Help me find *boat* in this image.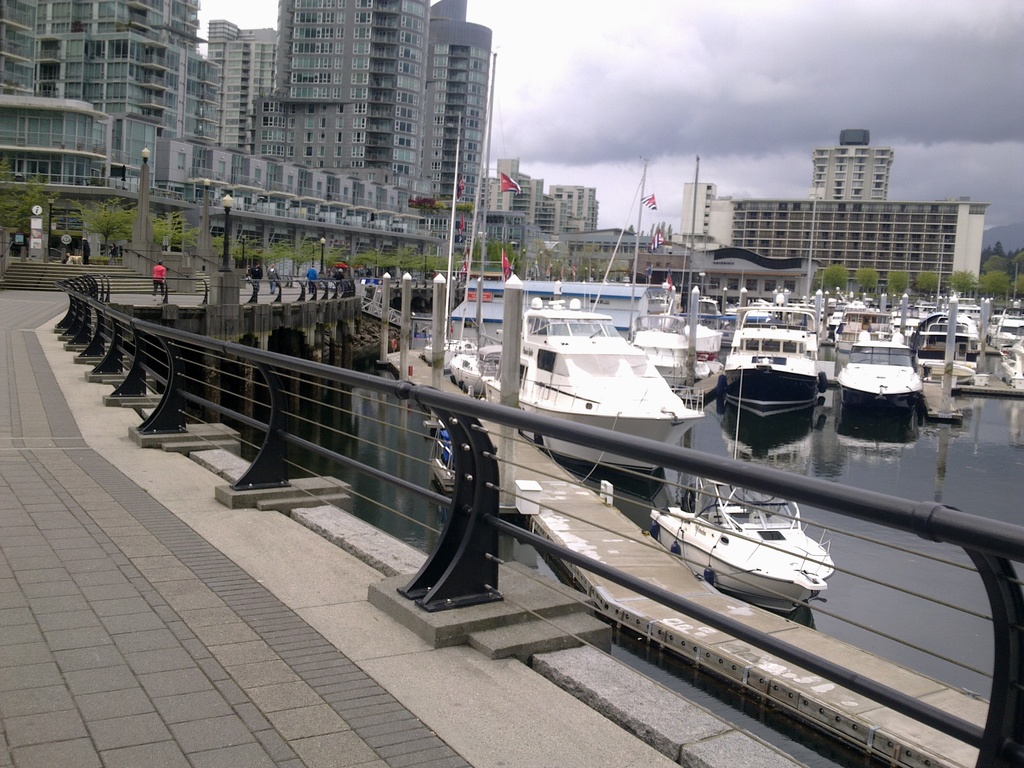
Found it: <box>637,298,719,409</box>.
